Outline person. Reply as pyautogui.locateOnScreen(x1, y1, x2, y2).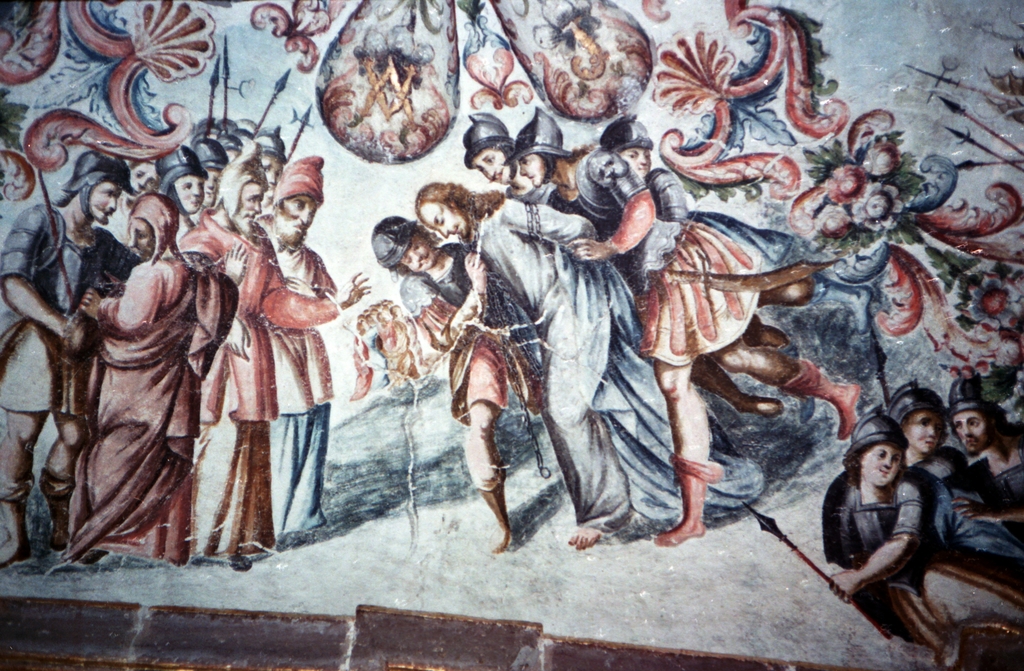
pyautogui.locateOnScreen(458, 111, 788, 414).
